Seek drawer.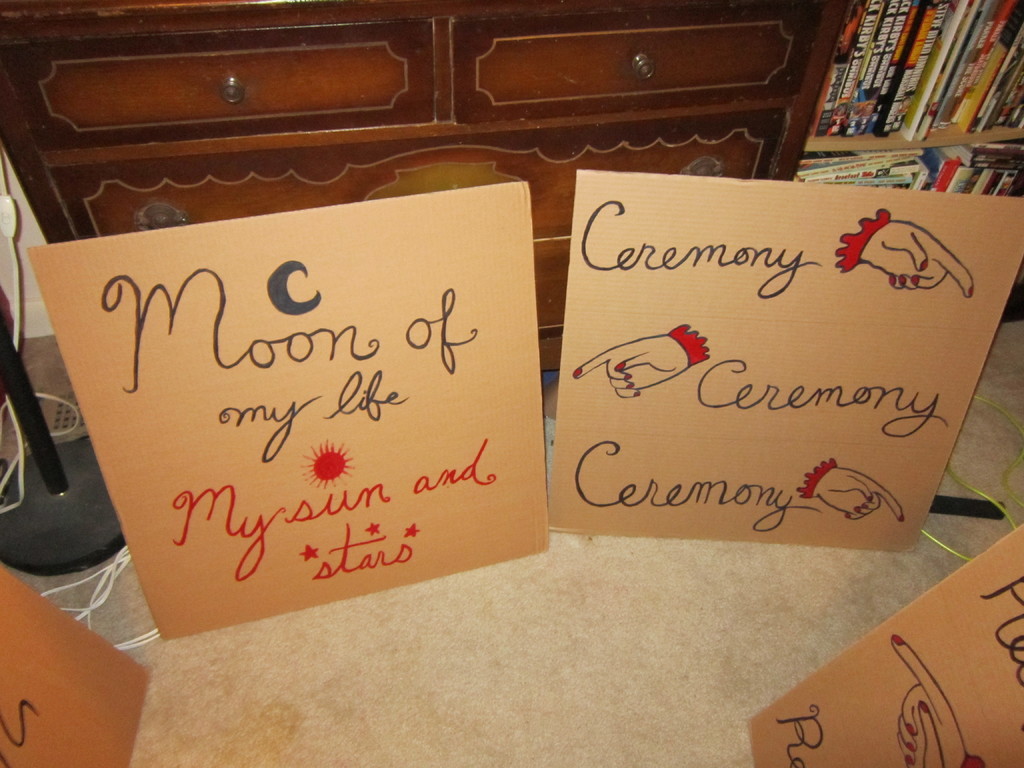
{"x1": 449, "y1": 3, "x2": 822, "y2": 121}.
